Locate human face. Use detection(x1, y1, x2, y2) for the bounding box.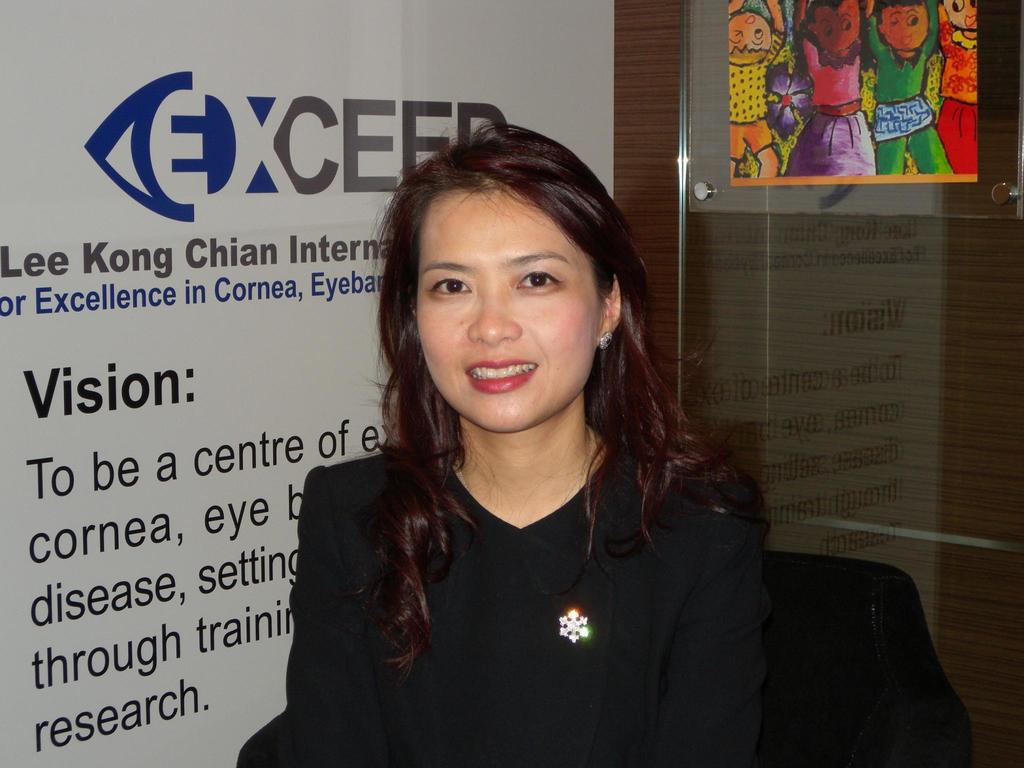
detection(816, 0, 861, 54).
